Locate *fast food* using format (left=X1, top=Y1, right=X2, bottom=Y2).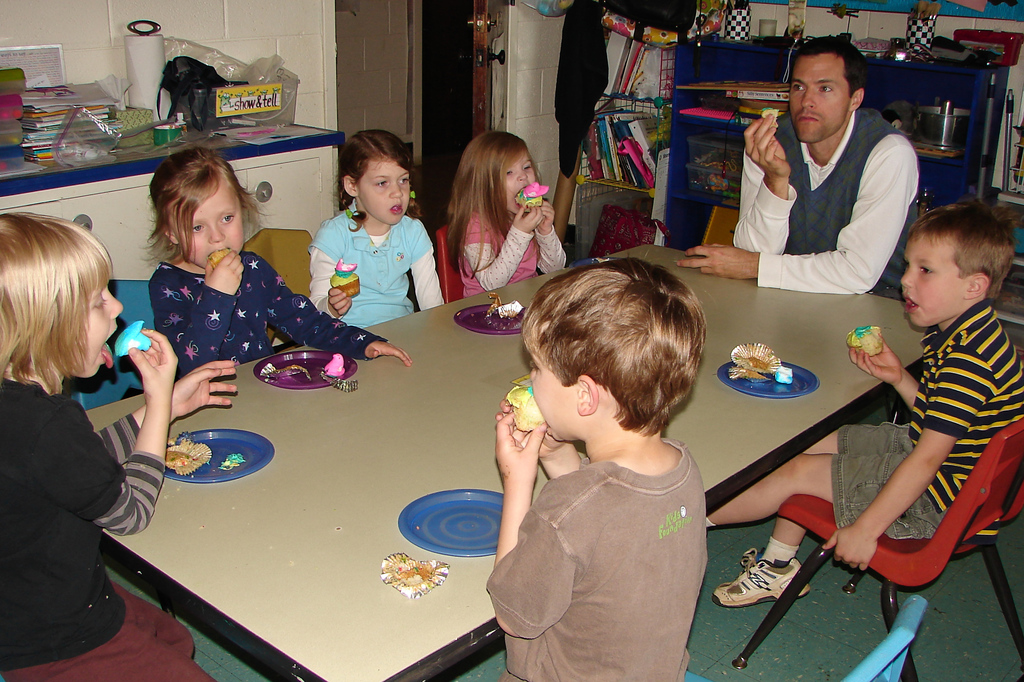
(left=328, top=260, right=361, bottom=298).
